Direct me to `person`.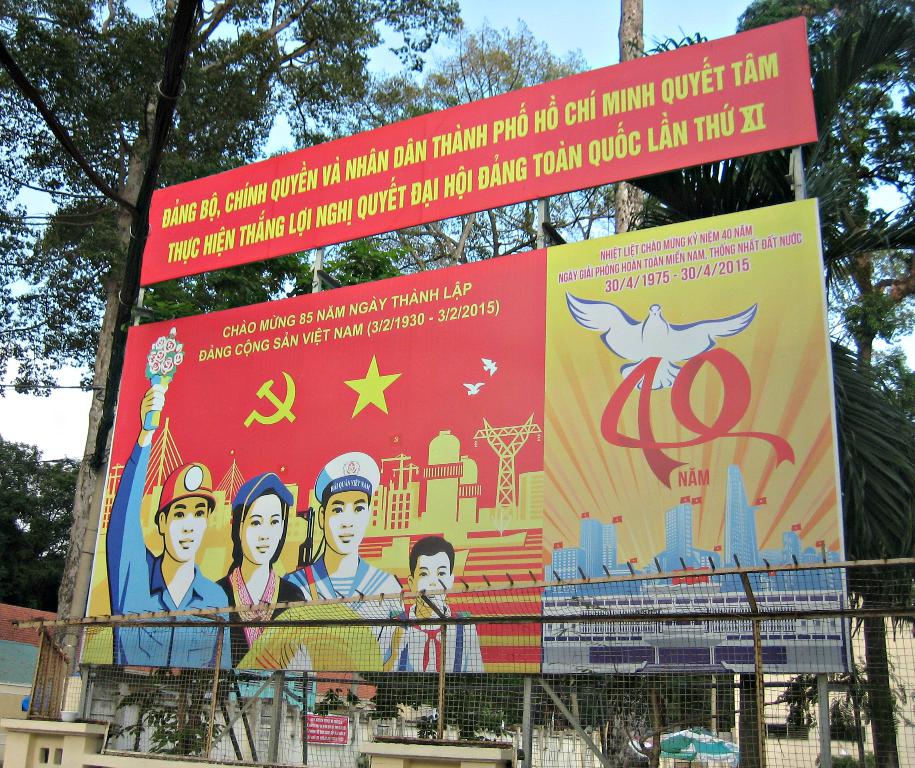
Direction: <bbox>212, 471, 304, 666</bbox>.
